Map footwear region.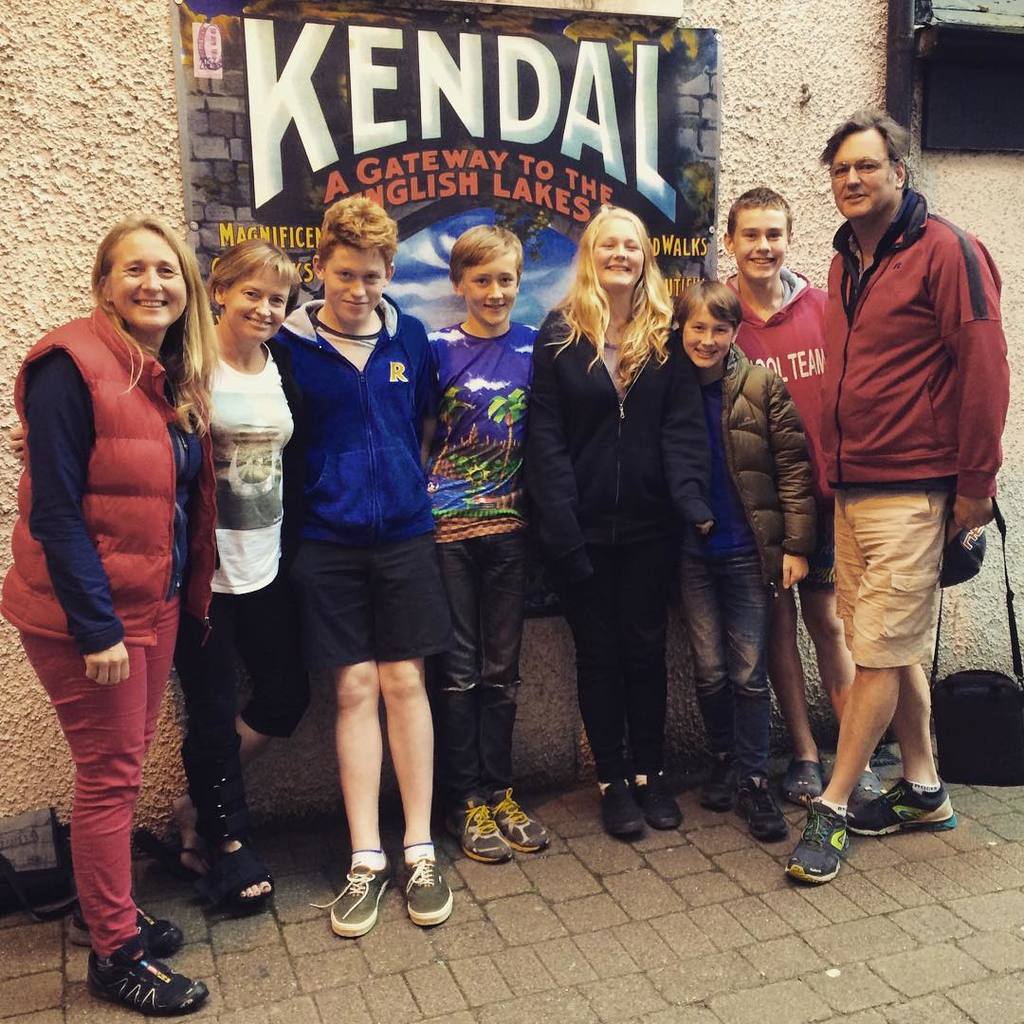
Mapped to BBox(596, 777, 645, 841).
